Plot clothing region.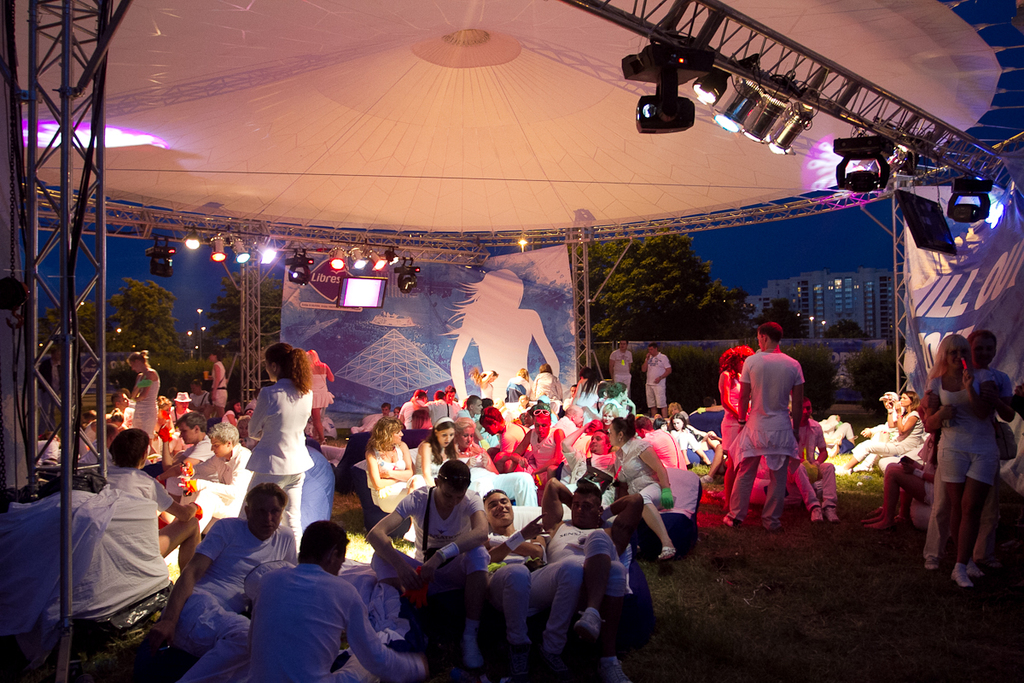
Plotted at BBox(924, 374, 1005, 485).
